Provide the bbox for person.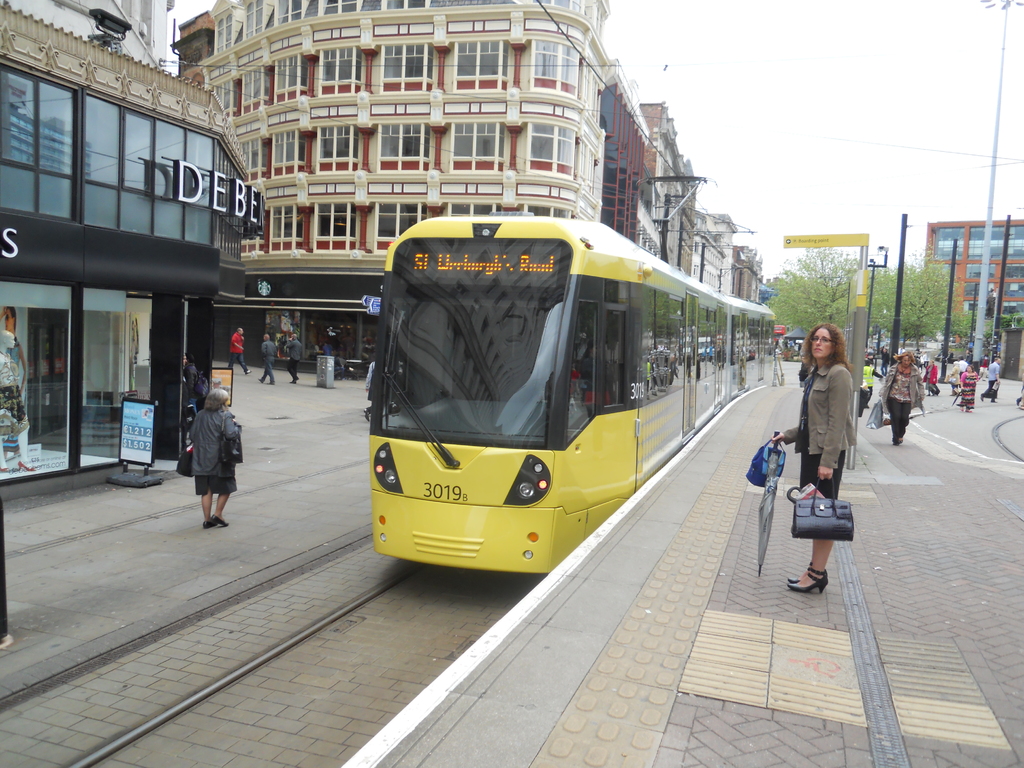
crop(786, 326, 863, 564).
